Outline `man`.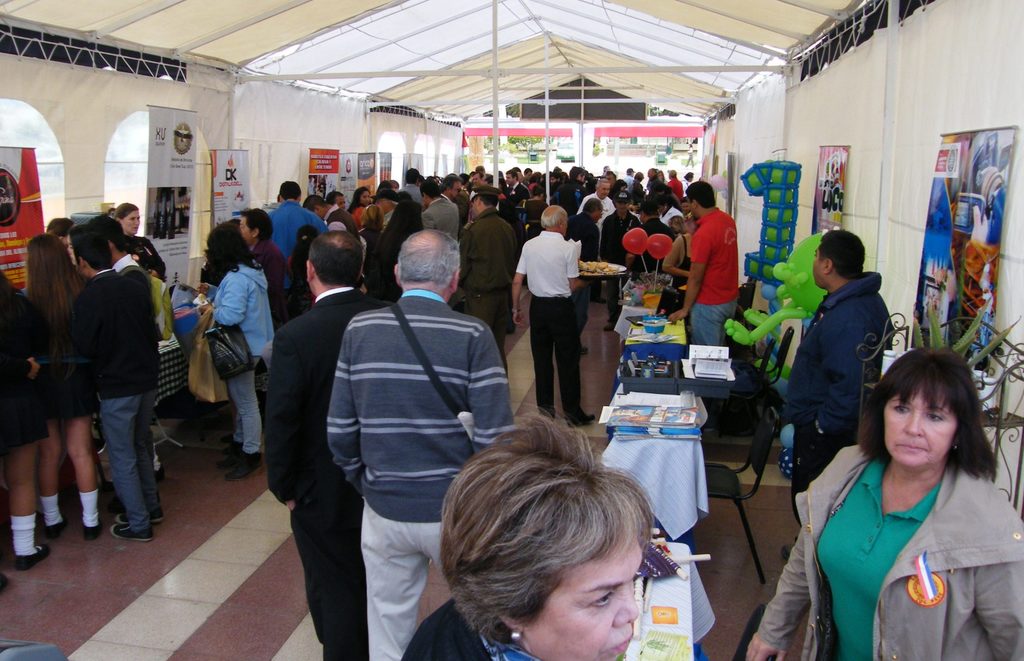
Outline: pyautogui.locateOnScreen(575, 179, 622, 222).
